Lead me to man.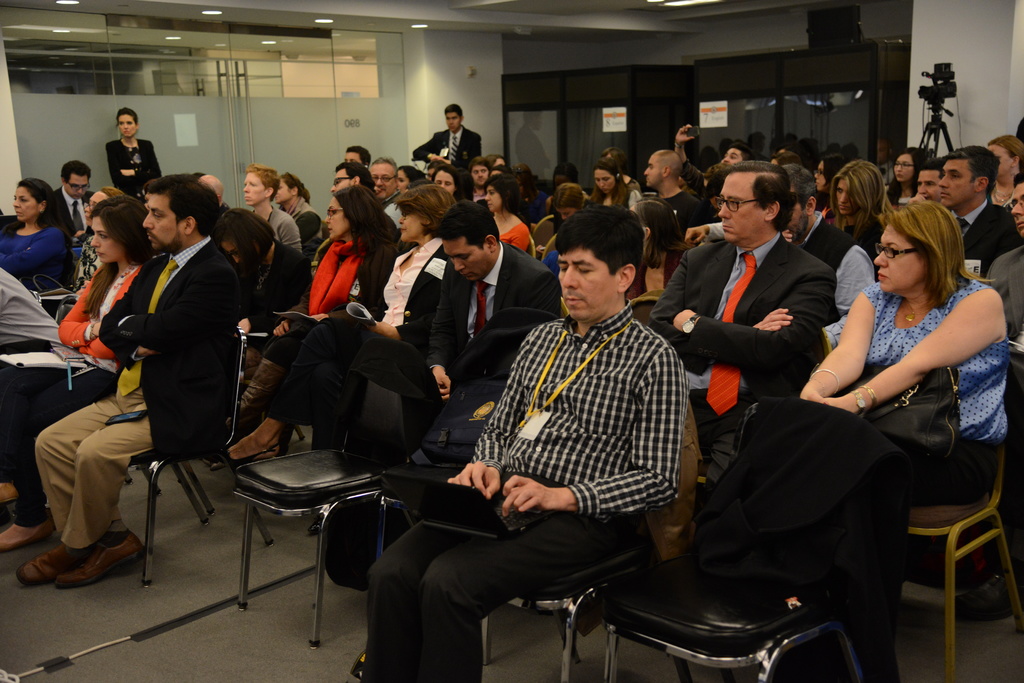
Lead to {"x1": 643, "y1": 150, "x2": 698, "y2": 229}.
